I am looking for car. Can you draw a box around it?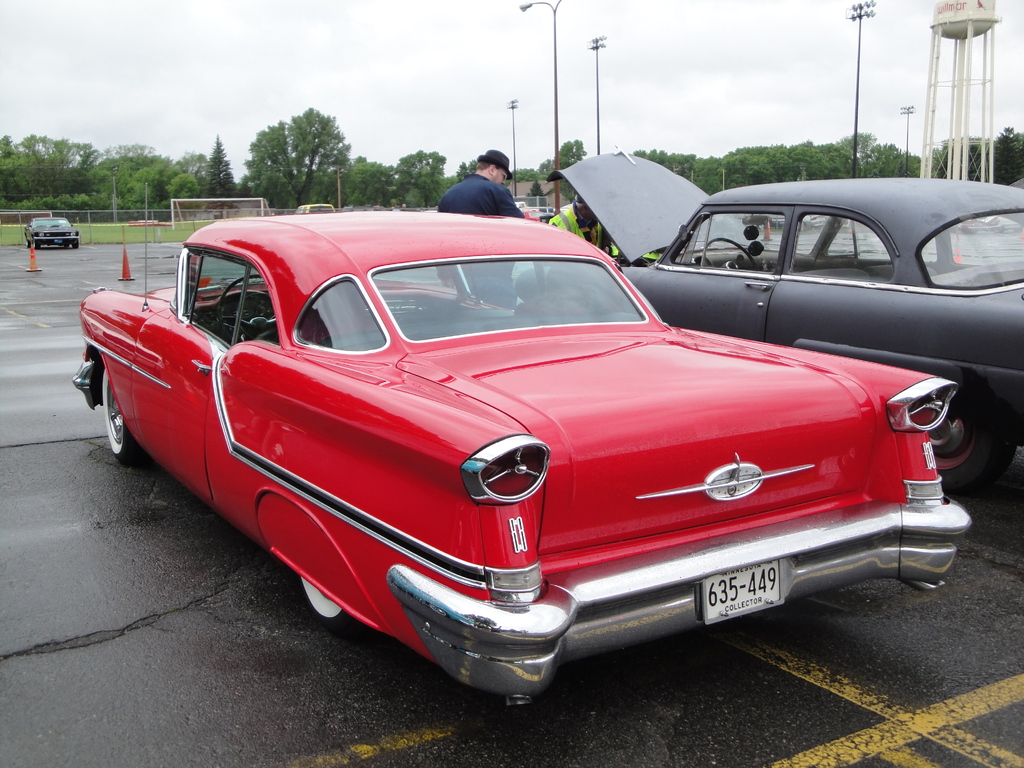
Sure, the bounding box is {"x1": 26, "y1": 217, "x2": 80, "y2": 250}.
